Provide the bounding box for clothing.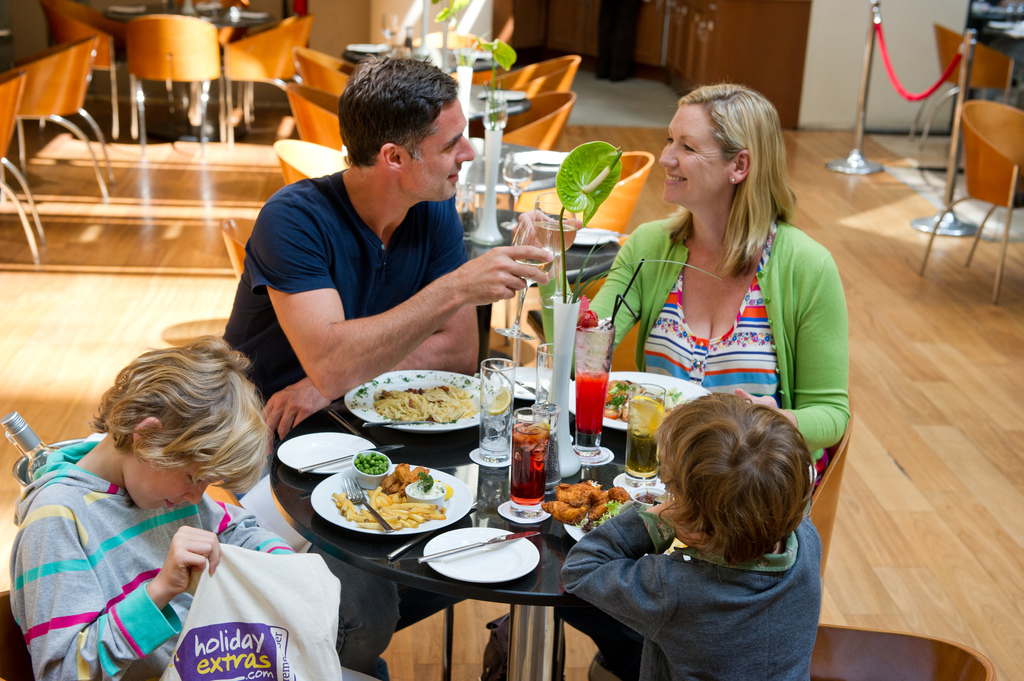
<box>563,502,822,680</box>.
